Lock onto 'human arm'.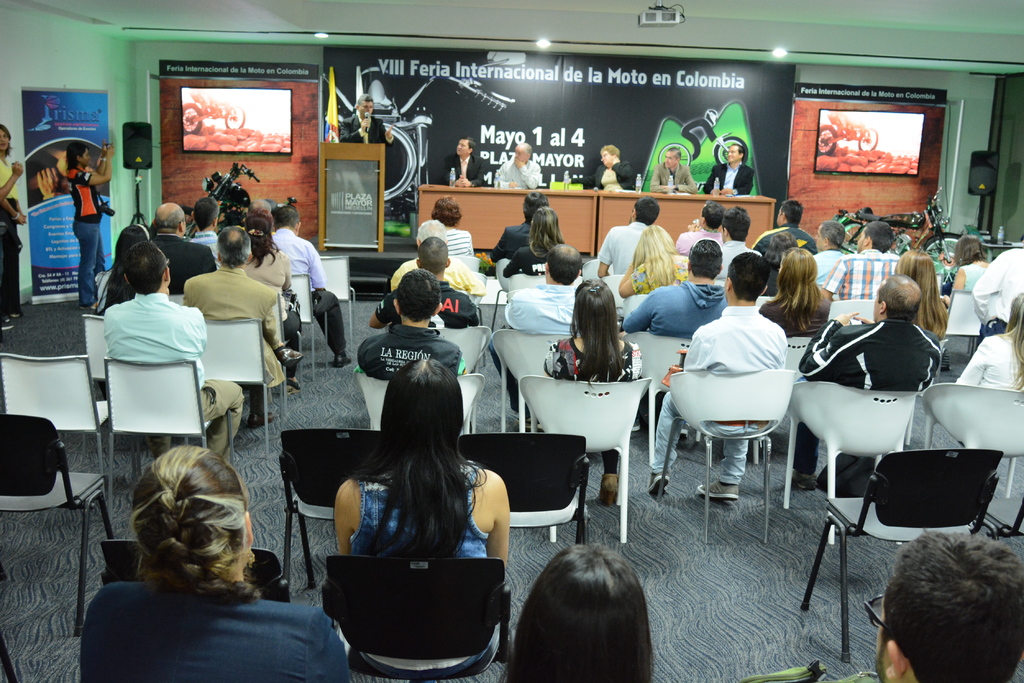
Locked: [x1=441, y1=158, x2=460, y2=184].
